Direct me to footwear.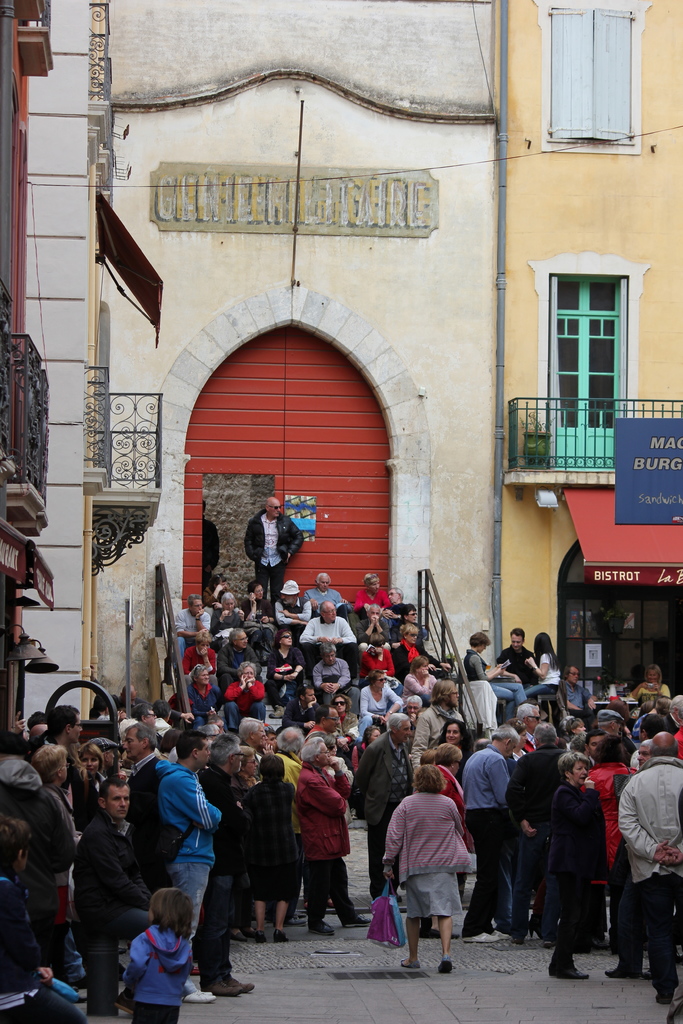
Direction: select_region(274, 929, 288, 943).
